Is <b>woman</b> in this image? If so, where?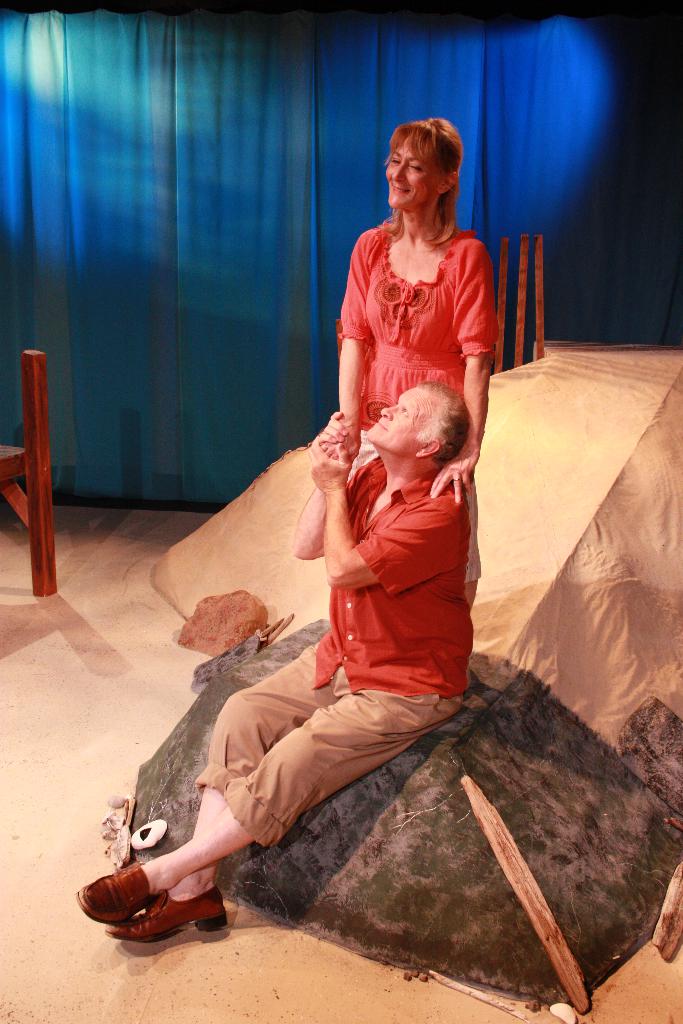
Yes, at (337,109,494,604).
